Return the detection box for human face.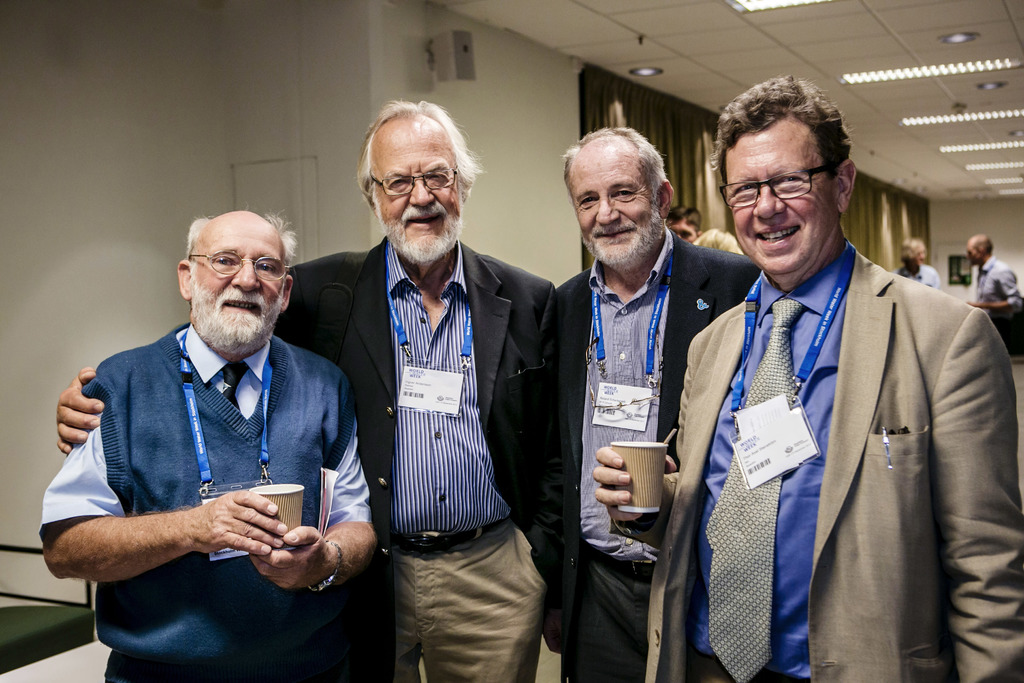
376 122 463 234.
